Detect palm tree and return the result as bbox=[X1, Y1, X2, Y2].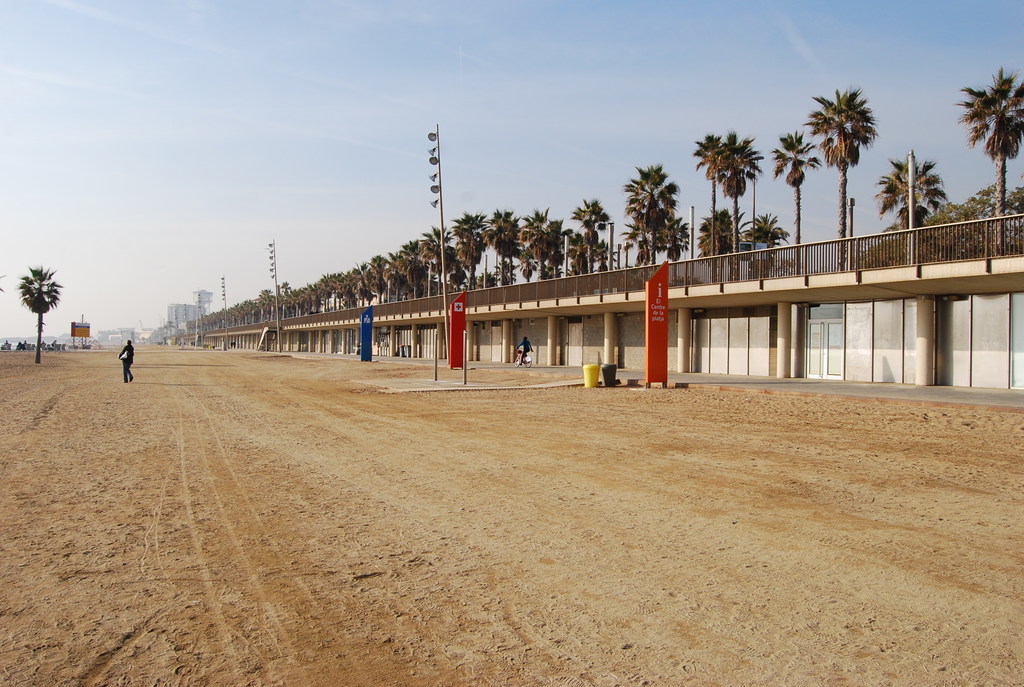
bbox=[689, 207, 740, 271].
